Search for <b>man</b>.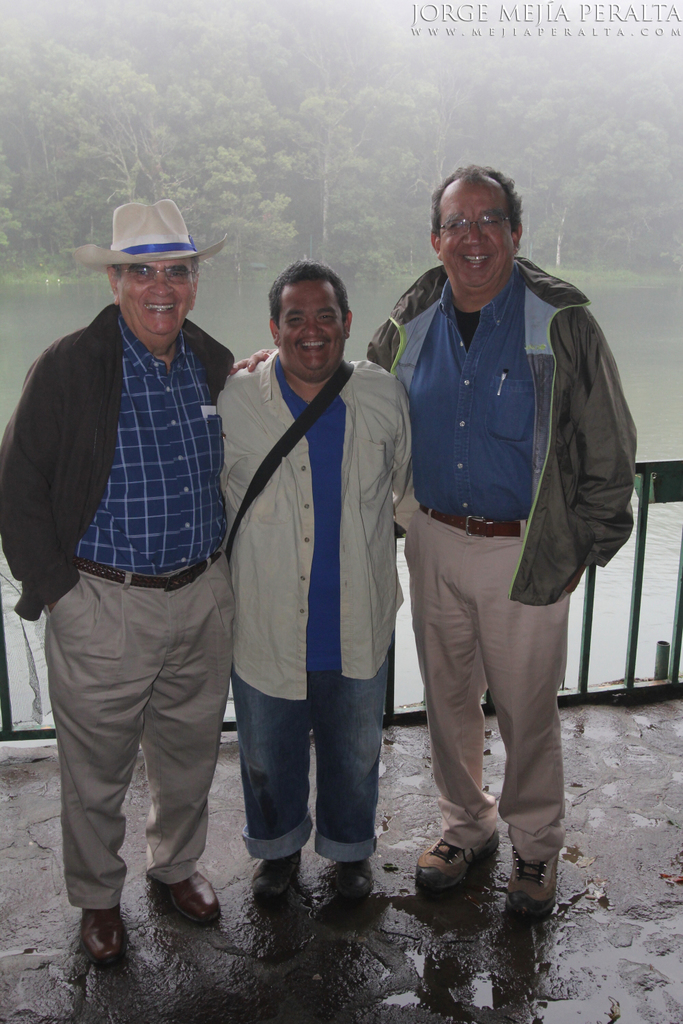
Found at 238:160:635:911.
